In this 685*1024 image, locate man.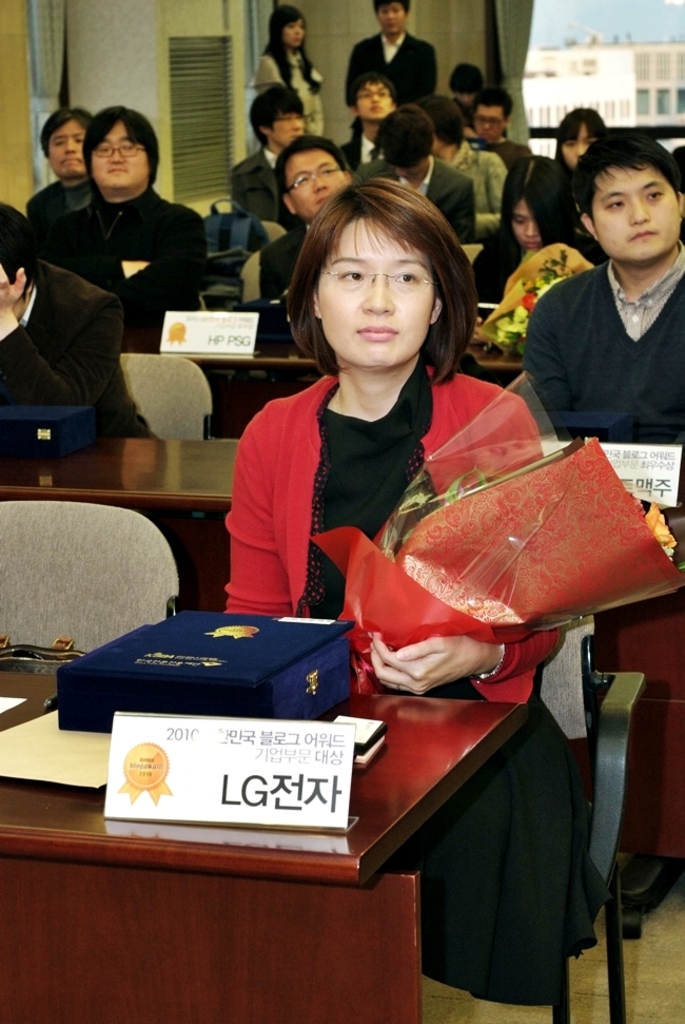
Bounding box: [left=340, top=72, right=400, bottom=173].
